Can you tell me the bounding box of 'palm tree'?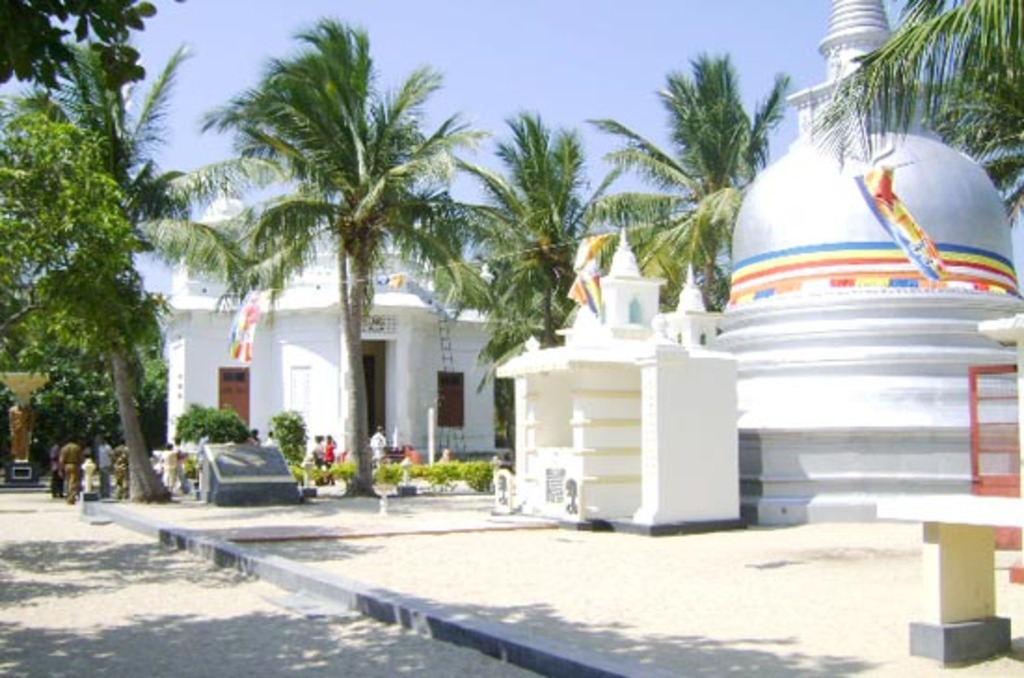
<region>598, 45, 801, 320</region>.
